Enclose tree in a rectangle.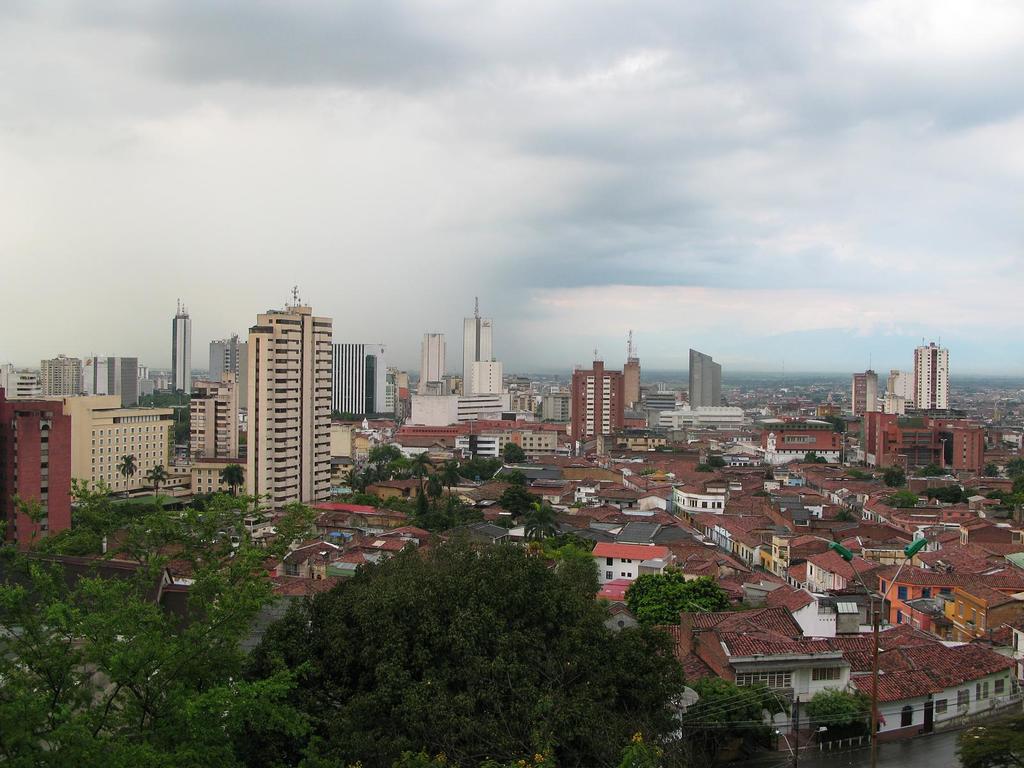
l=832, t=506, r=856, b=524.
